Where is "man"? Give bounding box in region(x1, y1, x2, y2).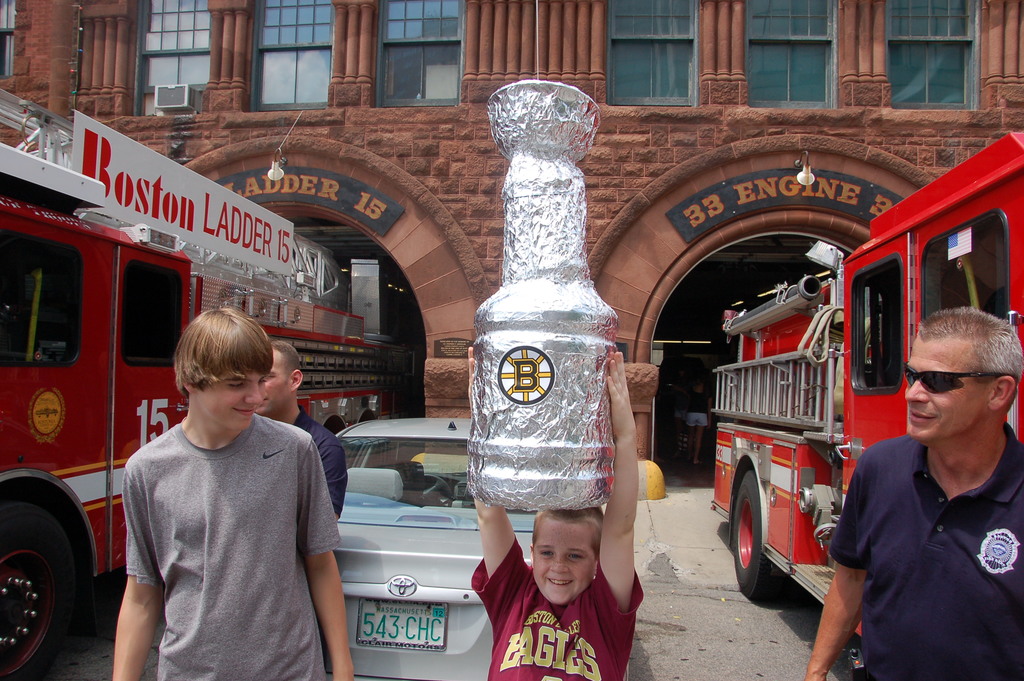
region(249, 334, 341, 528).
